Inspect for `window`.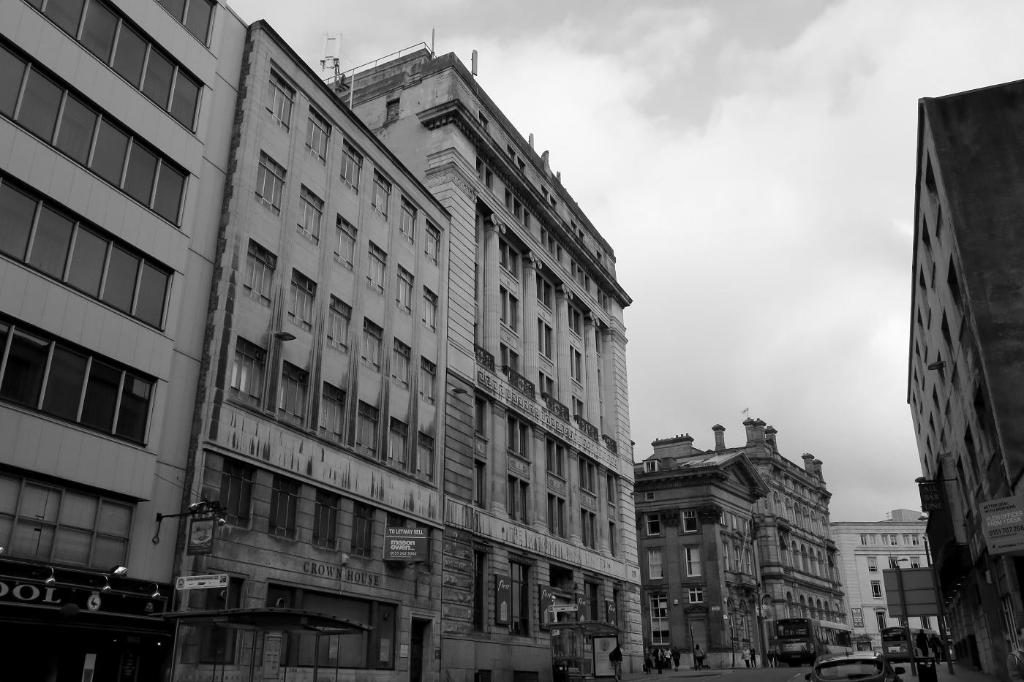
Inspection: [x1=422, y1=285, x2=439, y2=336].
